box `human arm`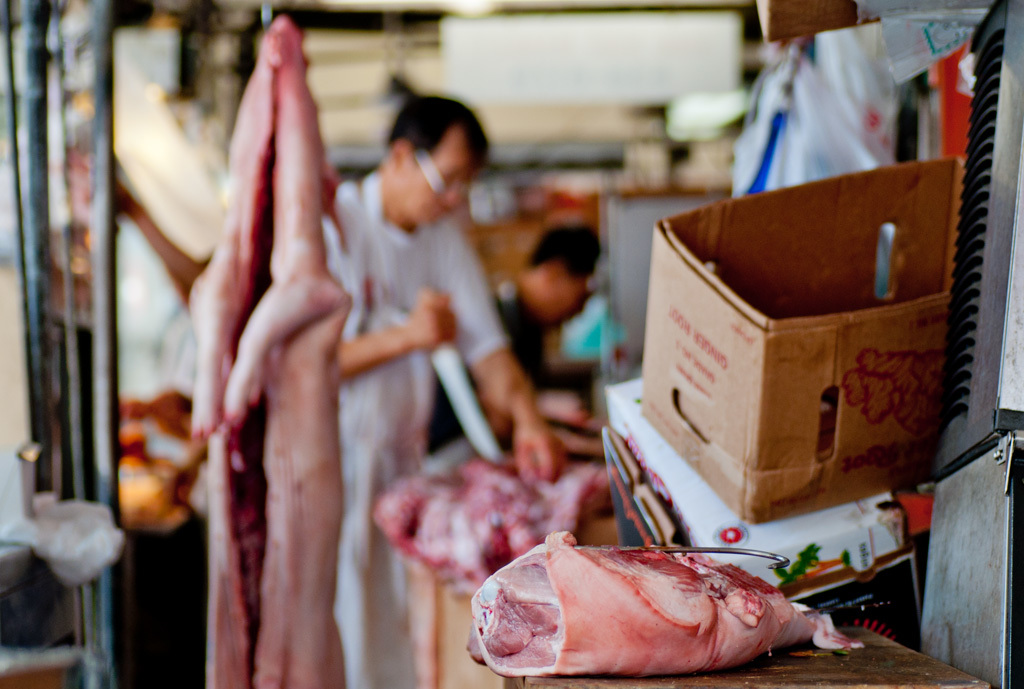
[313, 295, 477, 364]
